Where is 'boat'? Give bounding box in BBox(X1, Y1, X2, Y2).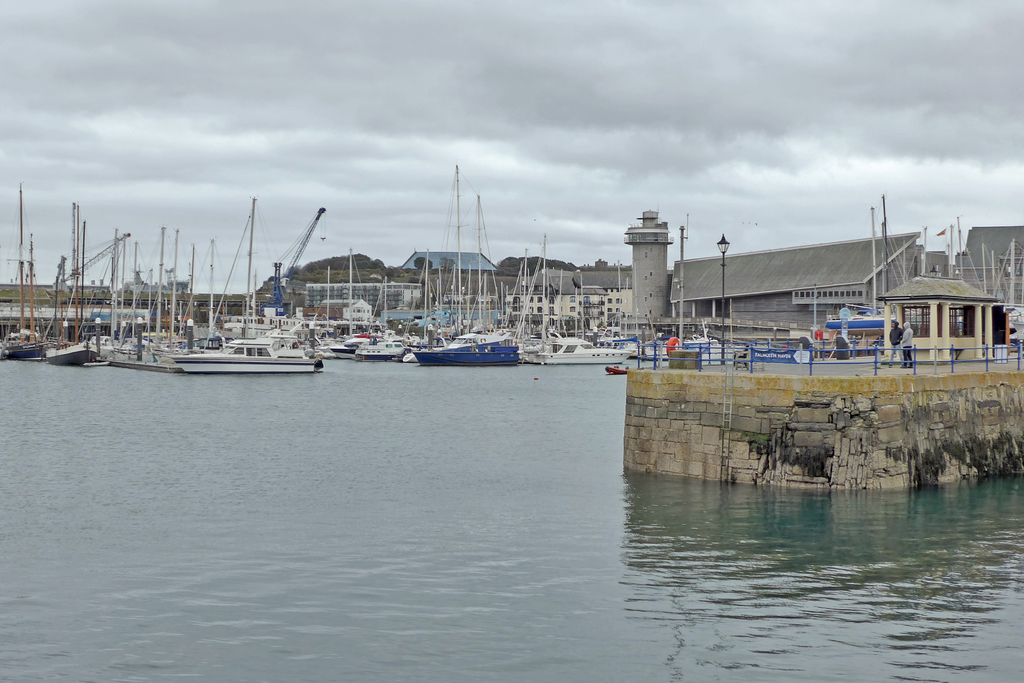
BBox(336, 340, 406, 360).
